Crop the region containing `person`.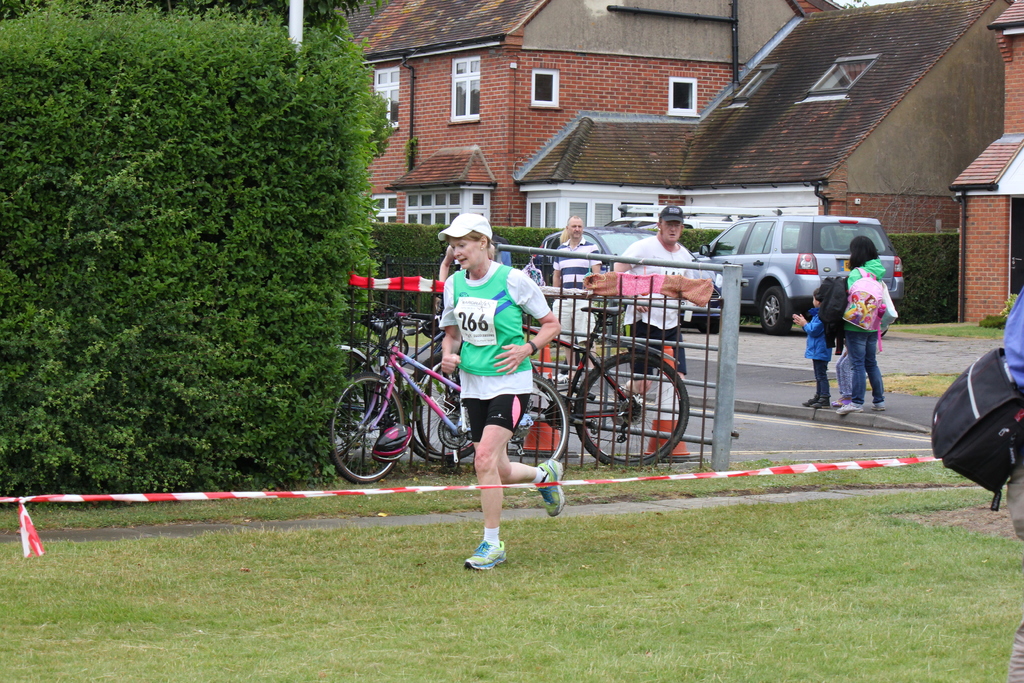
Crop region: left=794, top=283, right=832, bottom=408.
